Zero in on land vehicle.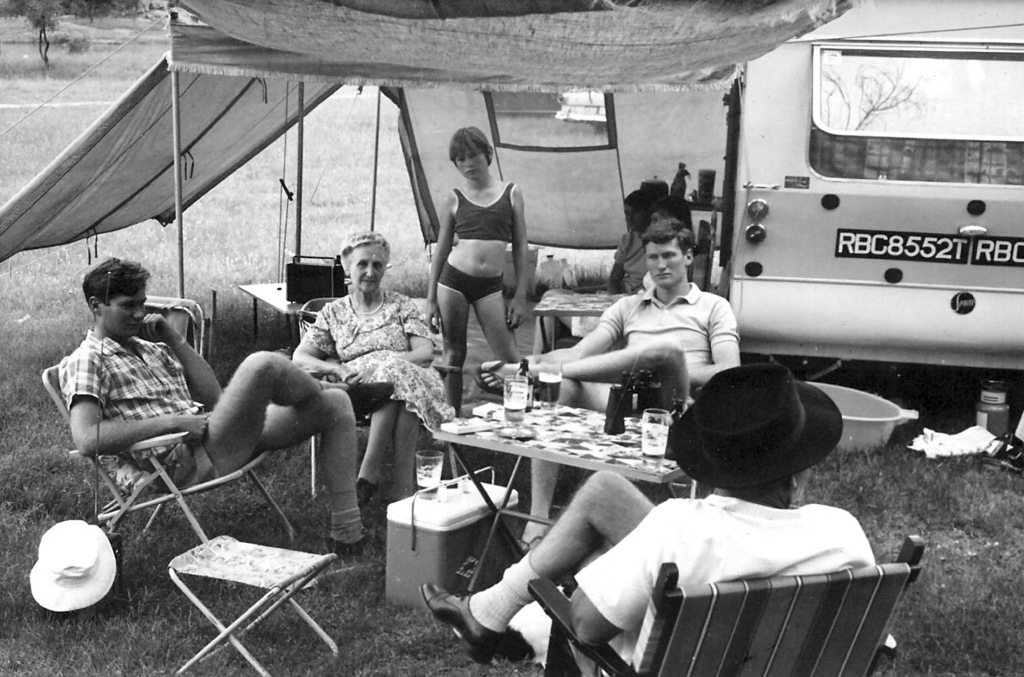
Zeroed in: 687:66:1023:404.
